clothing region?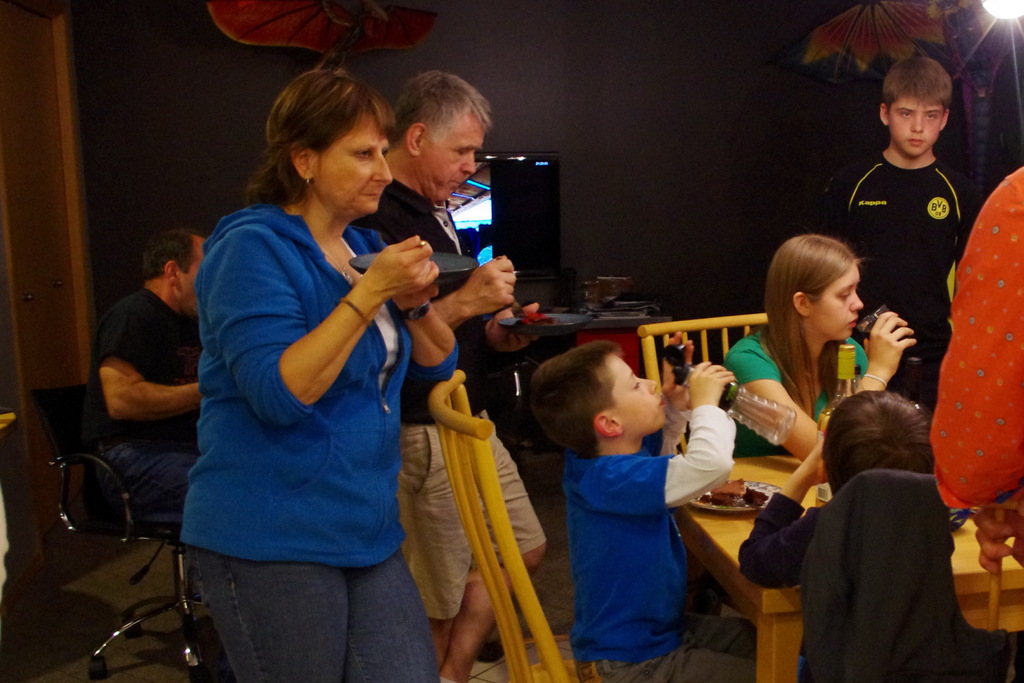
l=735, t=491, r=833, b=682
